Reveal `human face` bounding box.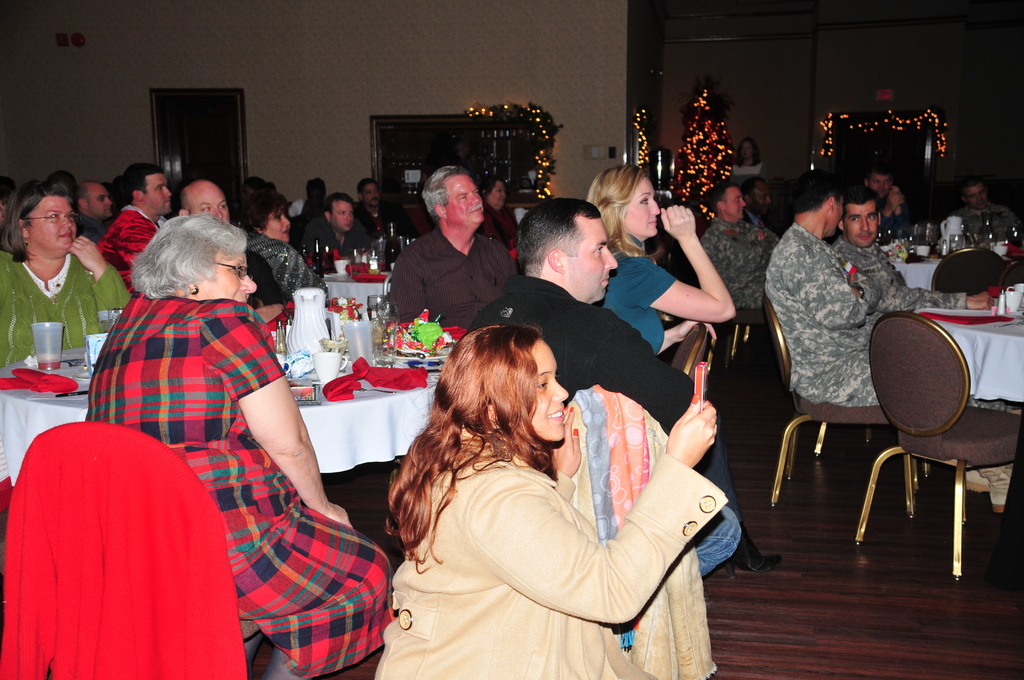
Revealed: [x1=842, y1=202, x2=883, y2=248].
